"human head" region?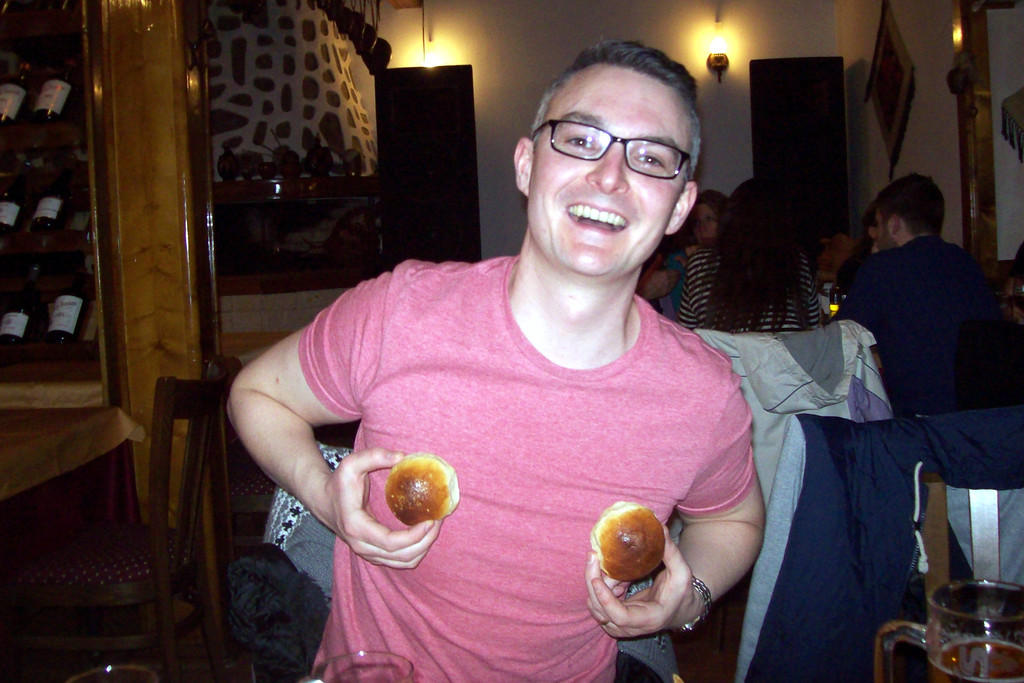
x1=869, y1=183, x2=949, y2=253
